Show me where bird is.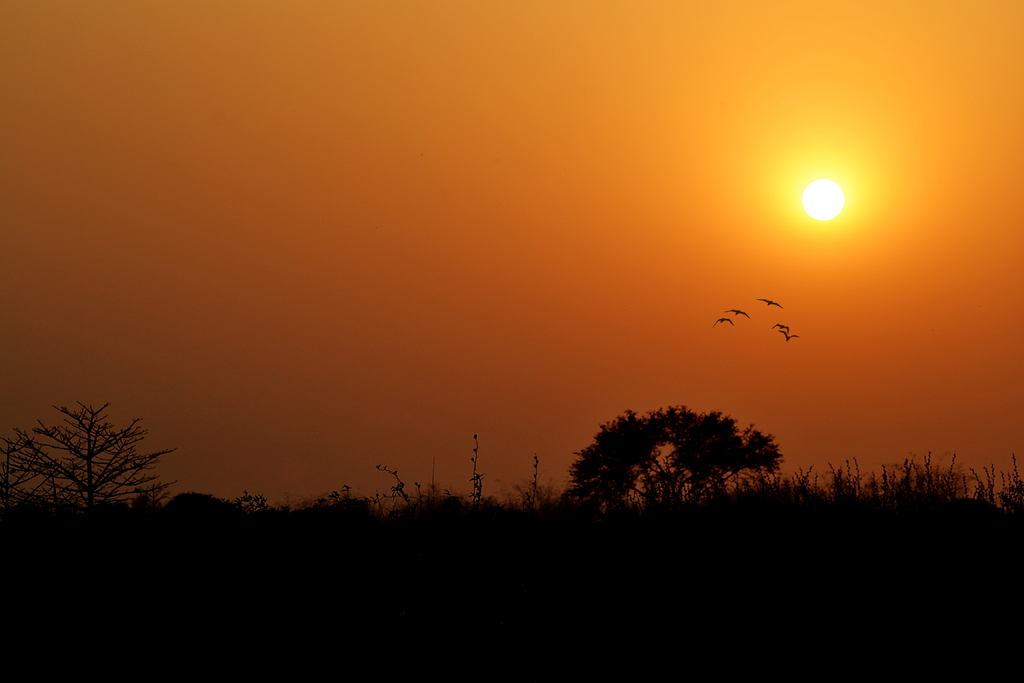
bird is at detection(771, 320, 789, 334).
